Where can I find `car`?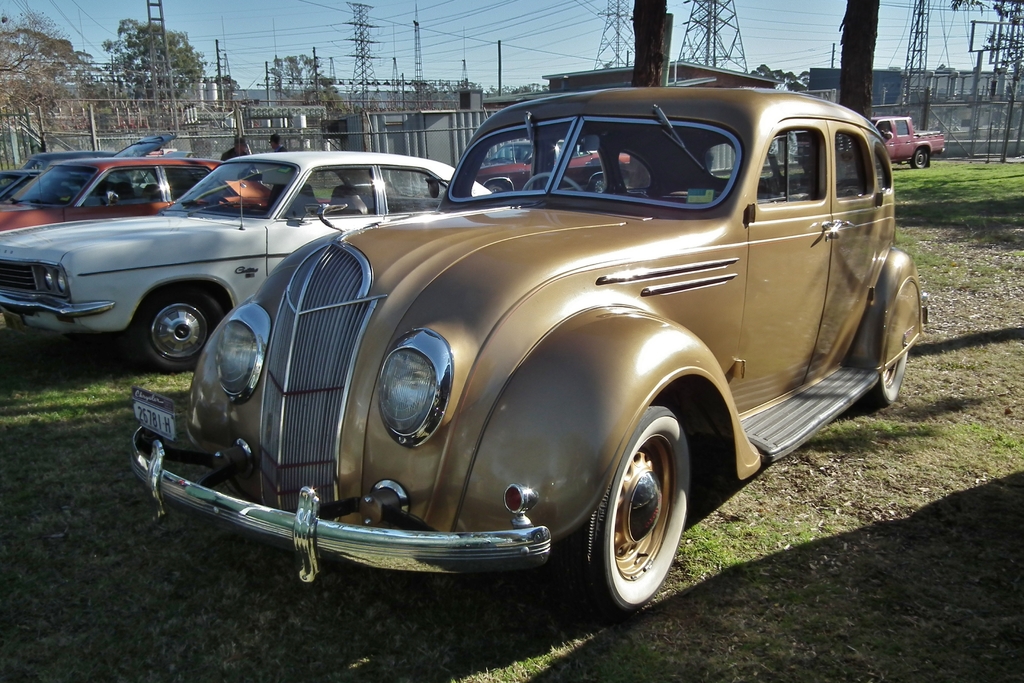
You can find it at left=0, top=122, right=179, bottom=209.
